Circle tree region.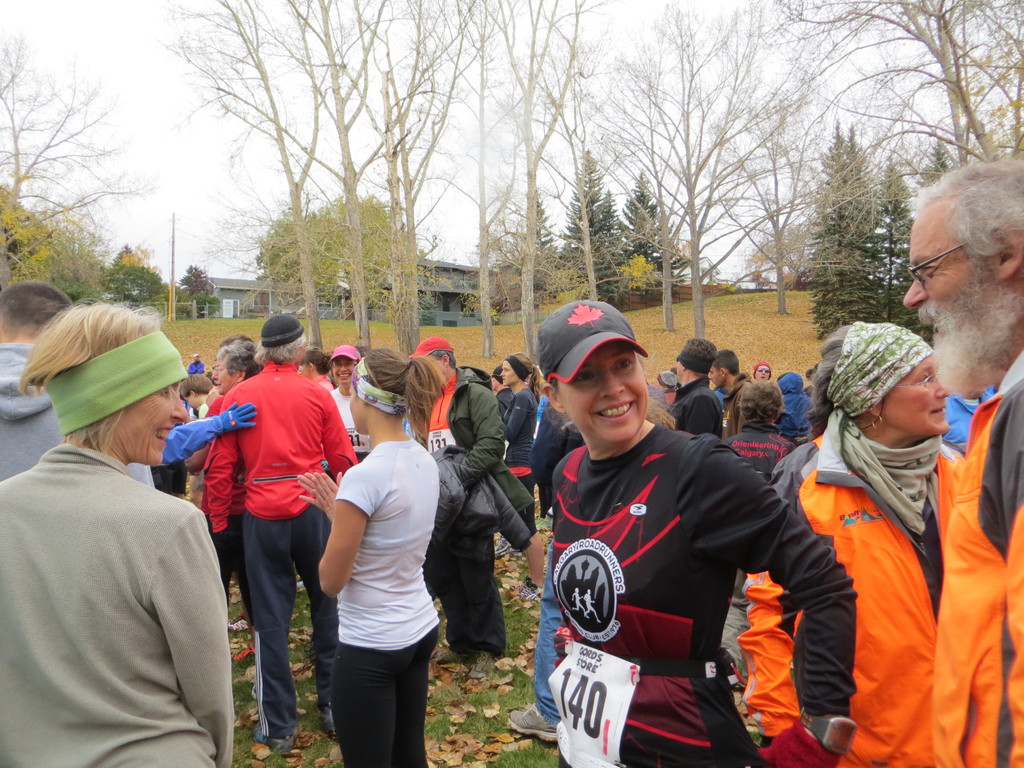
Region: BBox(109, 241, 169, 305).
